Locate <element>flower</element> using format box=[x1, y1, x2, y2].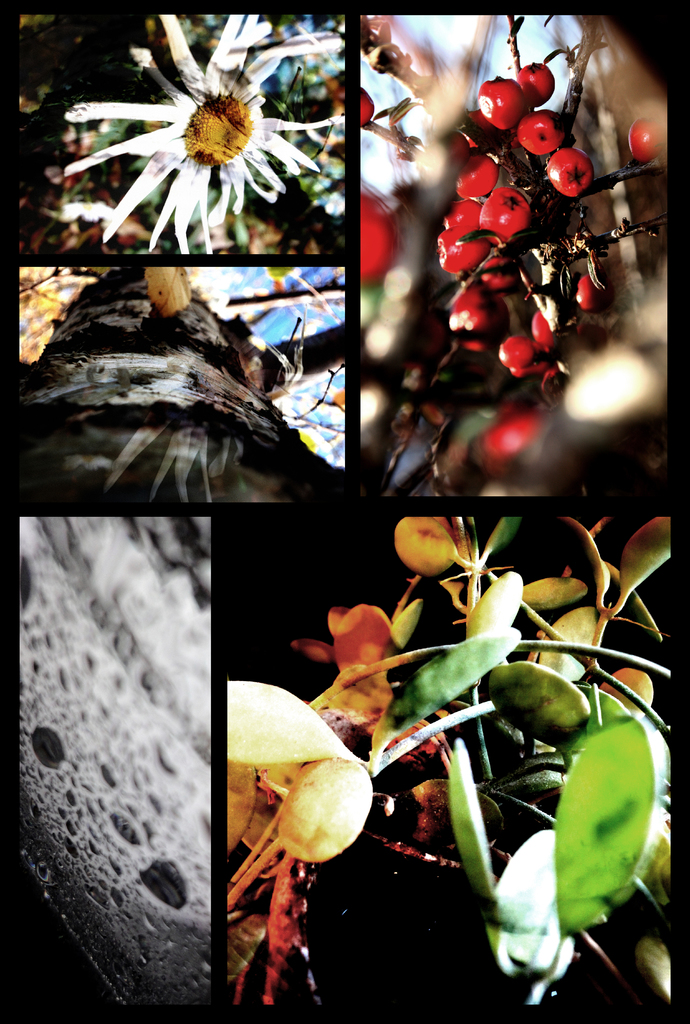
box=[293, 580, 441, 774].
